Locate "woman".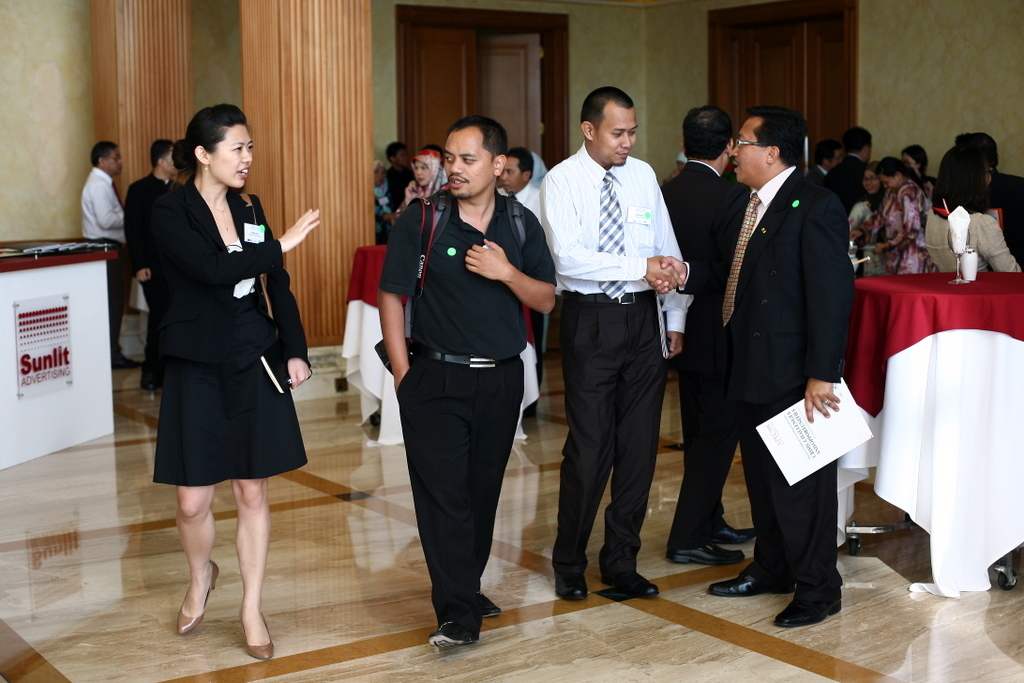
Bounding box: (left=401, top=155, right=445, bottom=212).
